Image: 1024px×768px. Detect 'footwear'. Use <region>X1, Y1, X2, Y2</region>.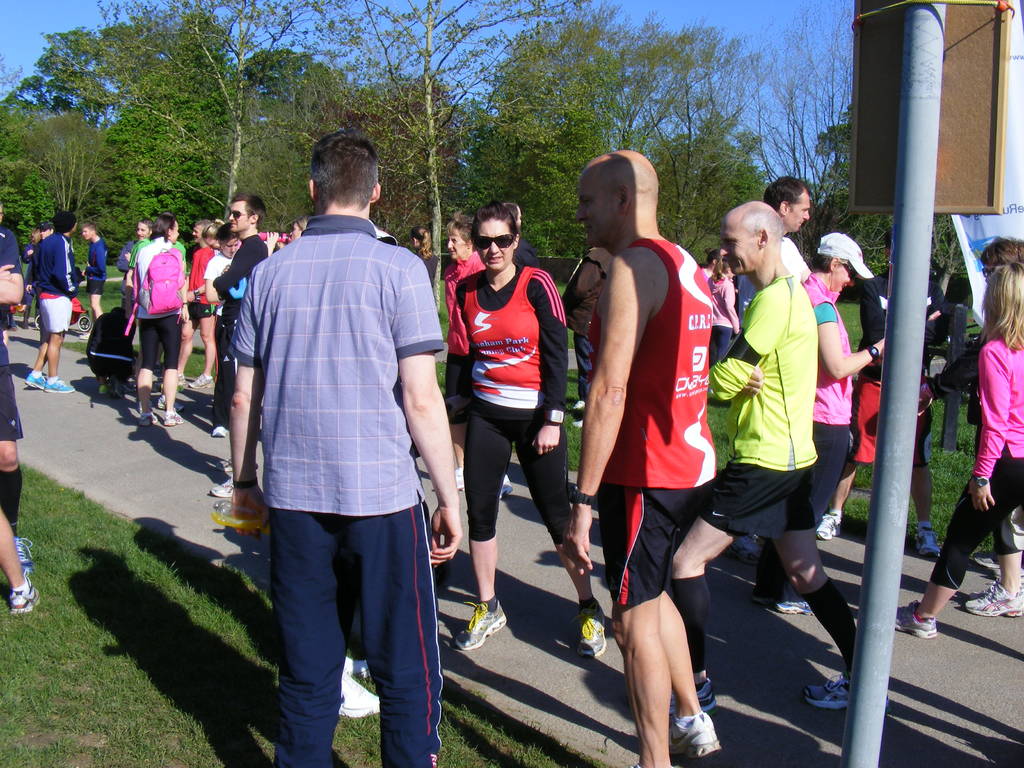
<region>975, 553, 1023, 574</region>.
